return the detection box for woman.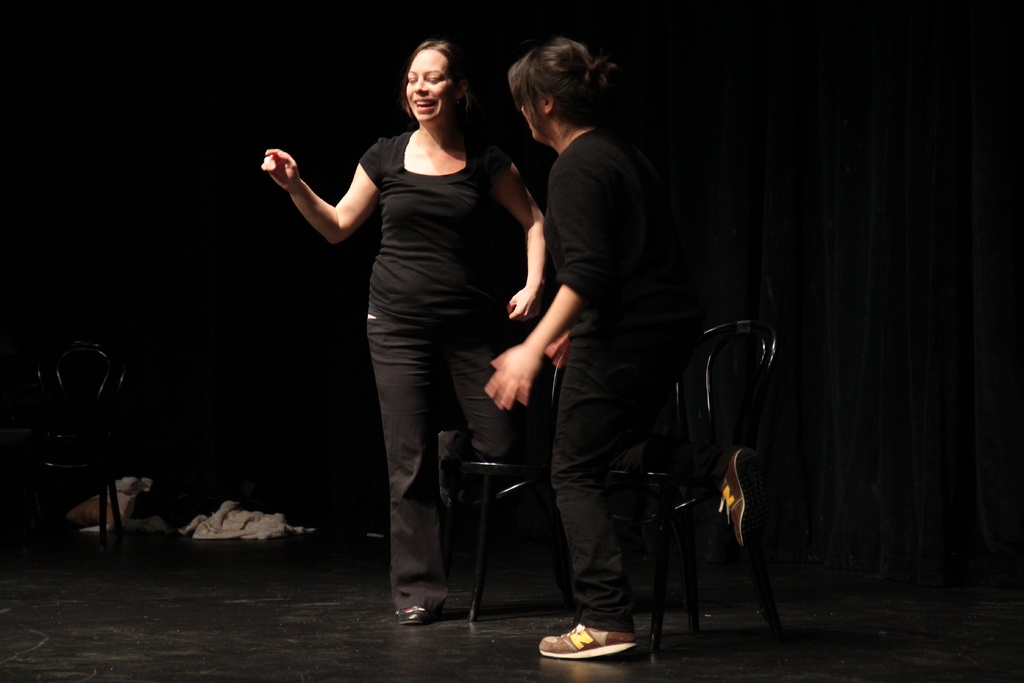
region(277, 49, 544, 600).
